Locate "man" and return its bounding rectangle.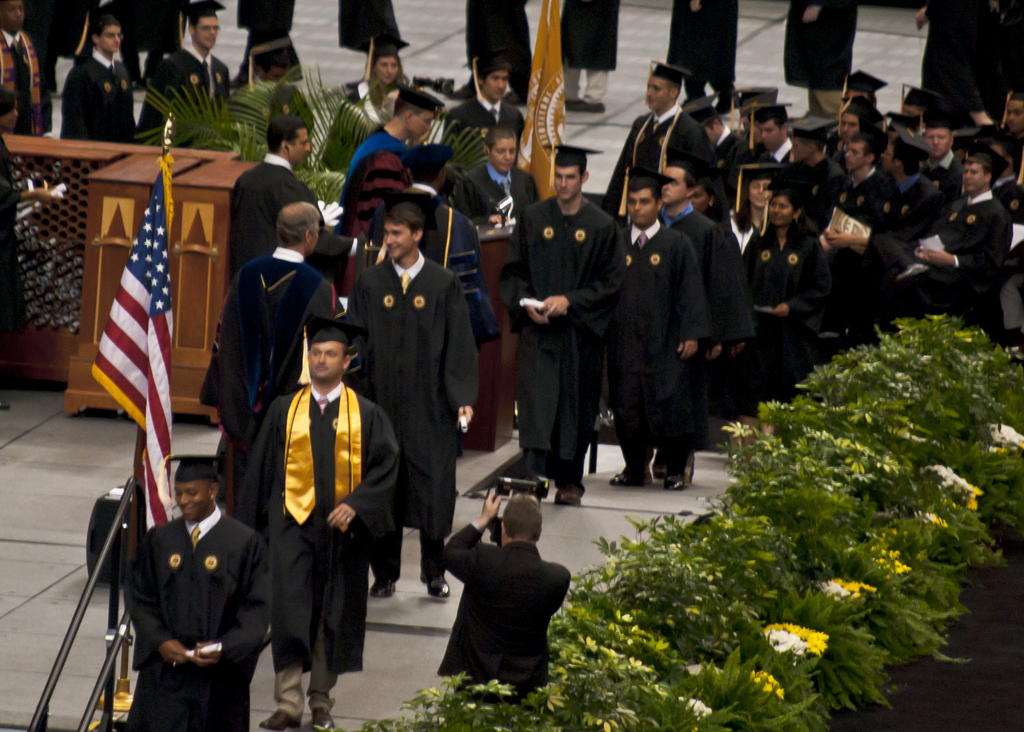
<region>343, 179, 479, 589</region>.
